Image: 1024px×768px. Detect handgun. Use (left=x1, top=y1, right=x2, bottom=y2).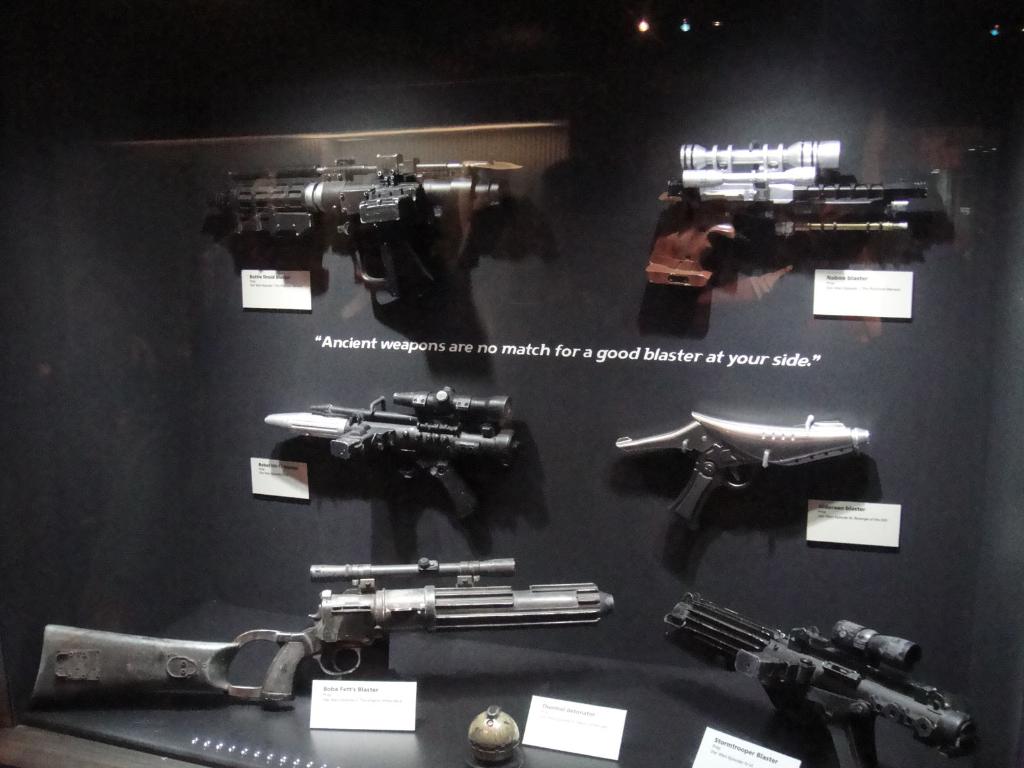
(left=282, top=388, right=518, bottom=518).
